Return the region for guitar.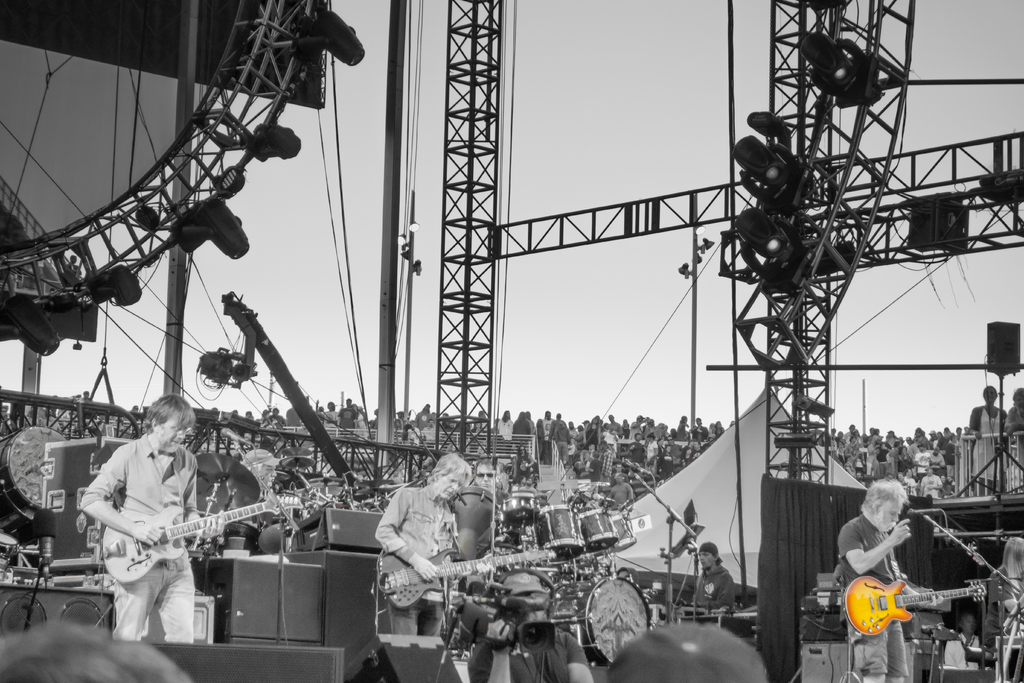
locate(90, 507, 289, 587).
